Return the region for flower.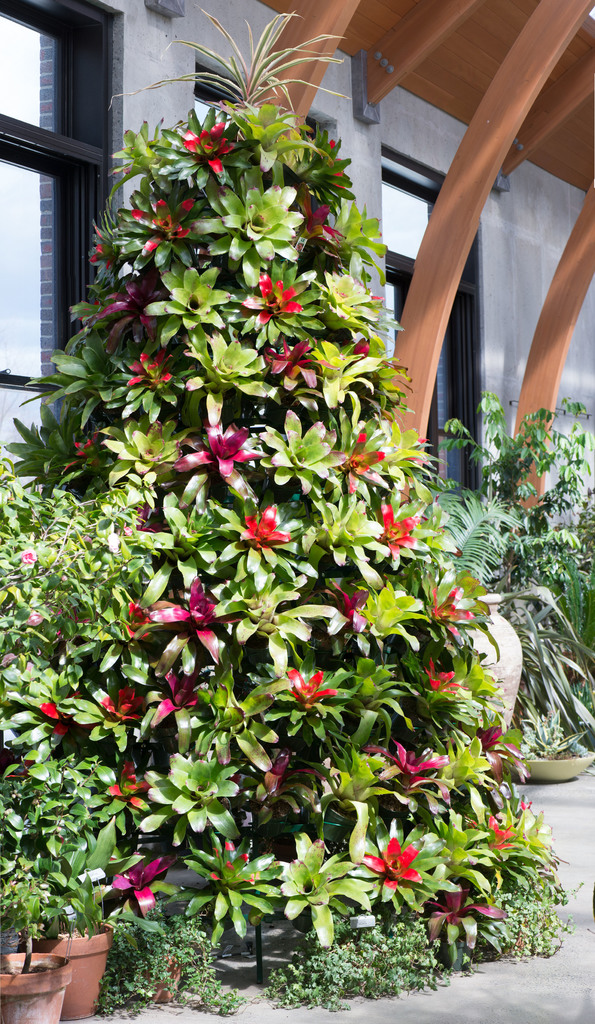
{"x1": 170, "y1": 122, "x2": 243, "y2": 176}.
